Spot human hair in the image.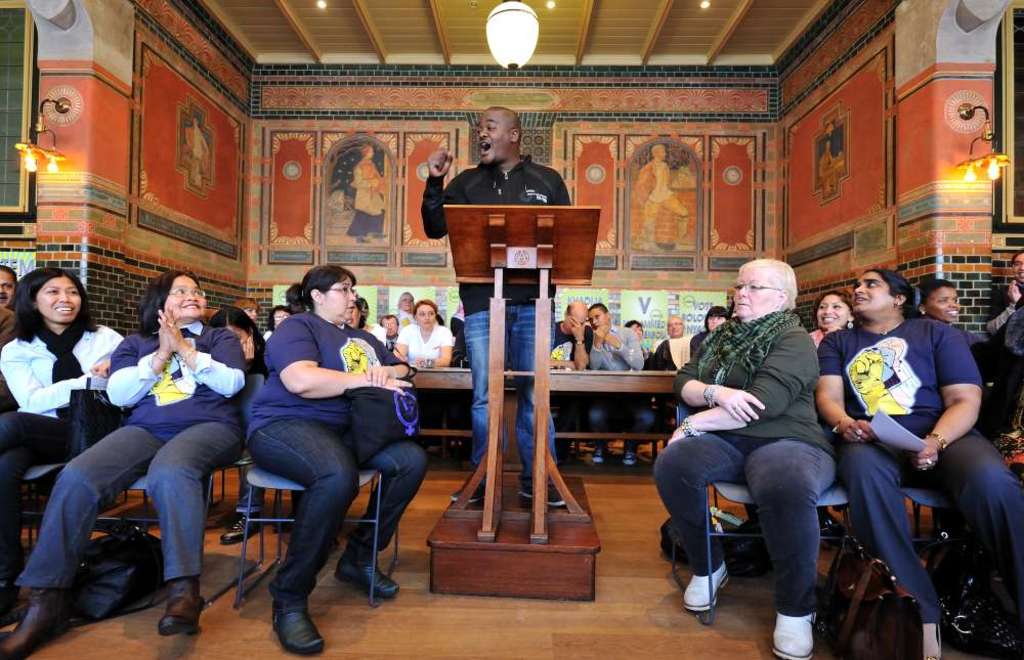
human hair found at pyautogui.locateOnScreen(381, 315, 399, 326).
